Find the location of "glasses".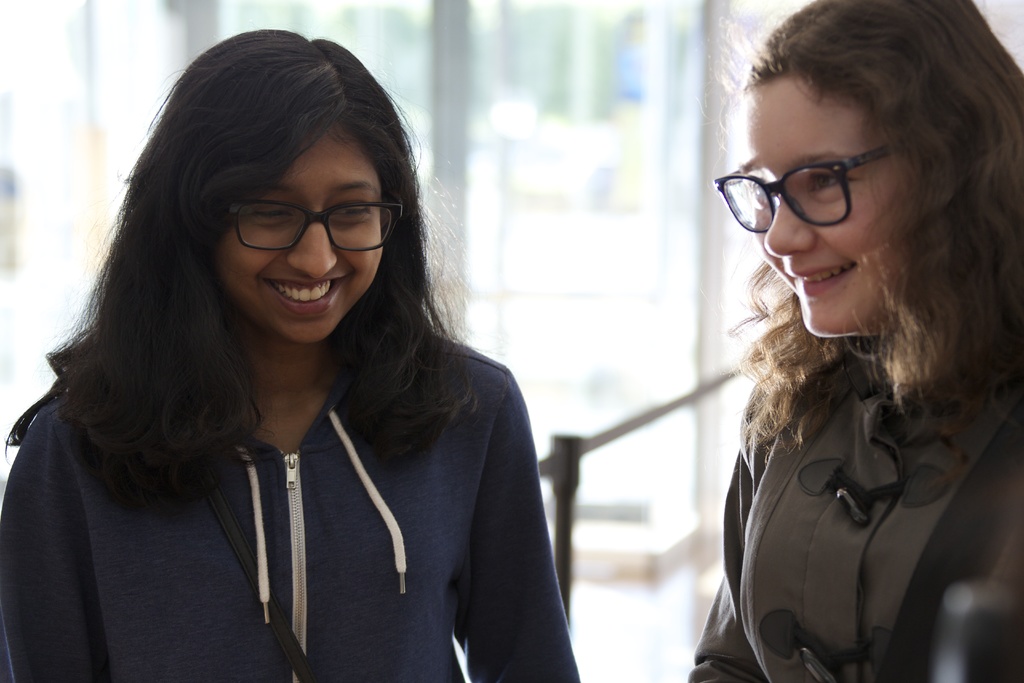
Location: {"left": 712, "top": 140, "right": 891, "bottom": 234}.
